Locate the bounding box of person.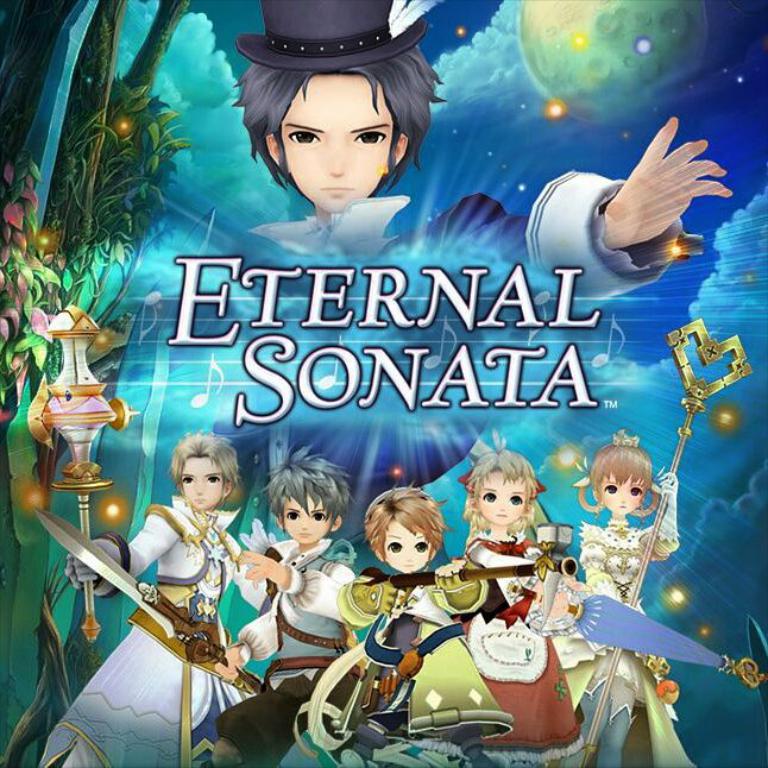
Bounding box: left=40, top=433, right=266, bottom=767.
